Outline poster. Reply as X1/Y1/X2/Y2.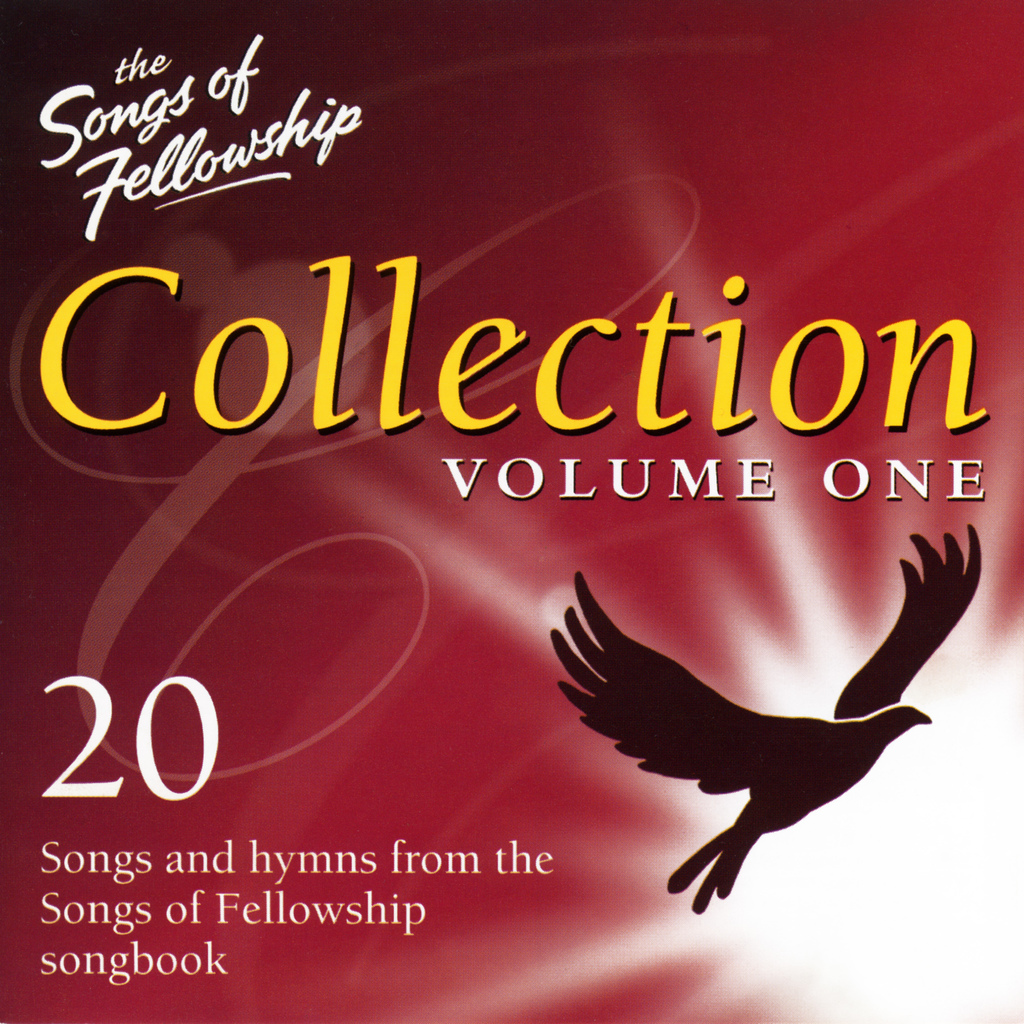
0/0/1023/1023.
